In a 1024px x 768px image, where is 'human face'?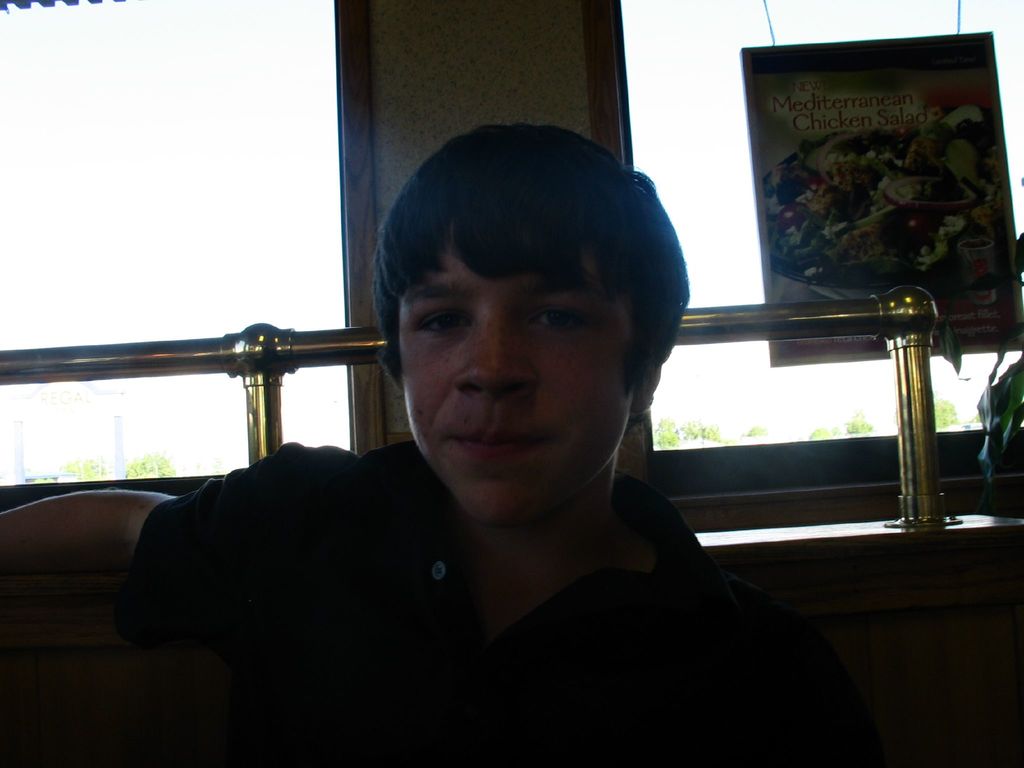
{"x1": 392, "y1": 253, "x2": 639, "y2": 522}.
